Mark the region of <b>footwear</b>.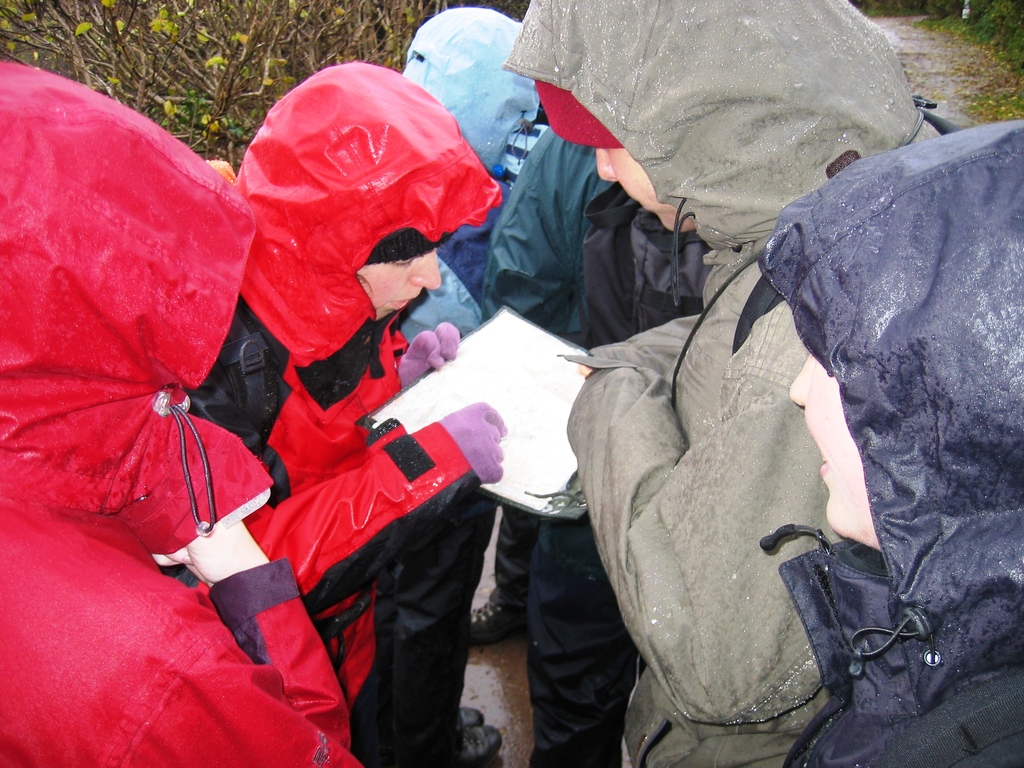
Region: [465, 725, 502, 764].
